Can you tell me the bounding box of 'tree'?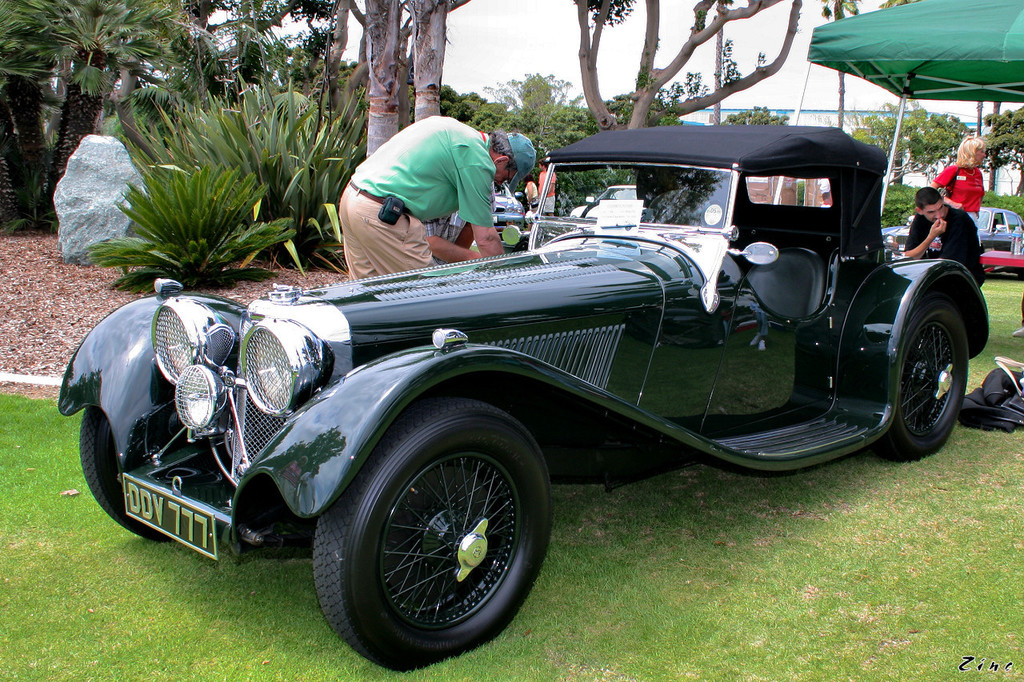
(718, 100, 796, 125).
